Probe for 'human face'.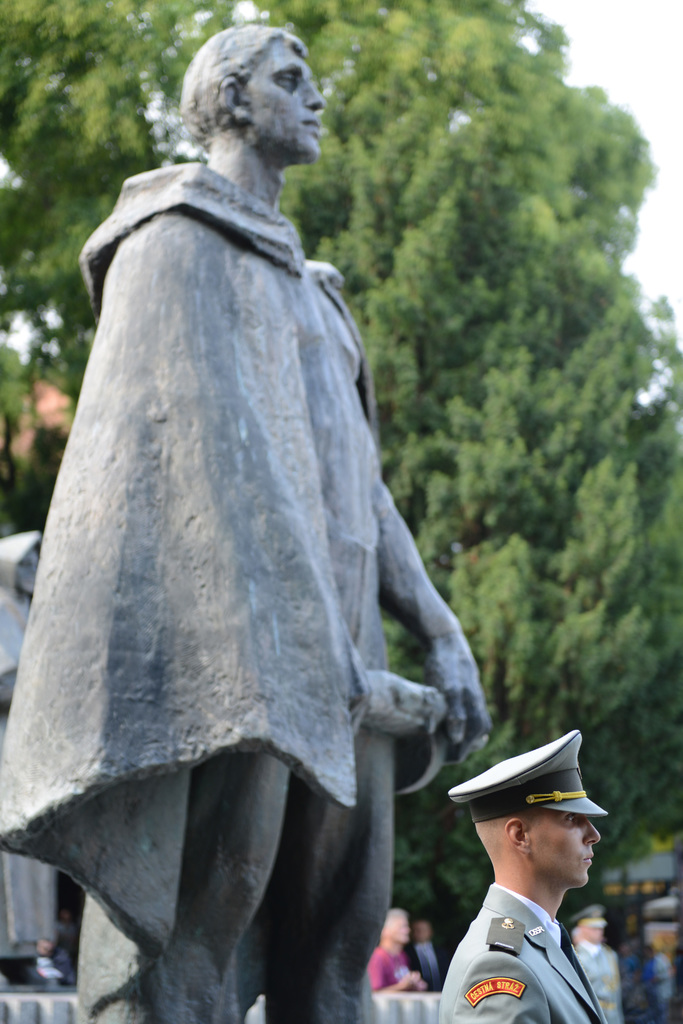
Probe result: l=253, t=54, r=328, b=161.
